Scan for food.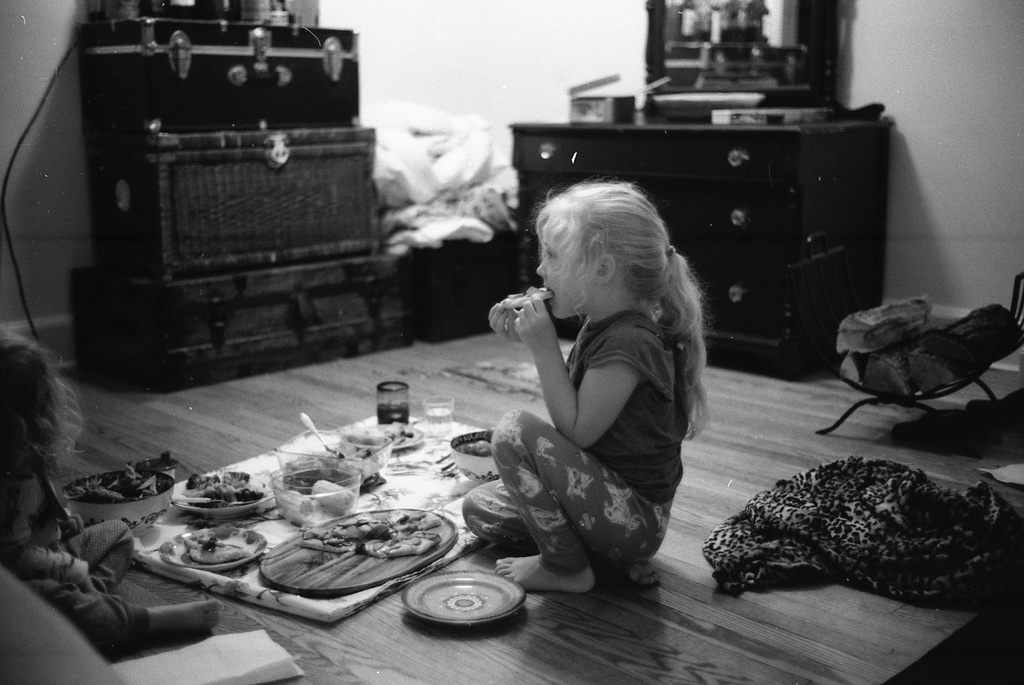
Scan result: 500/284/554/308.
